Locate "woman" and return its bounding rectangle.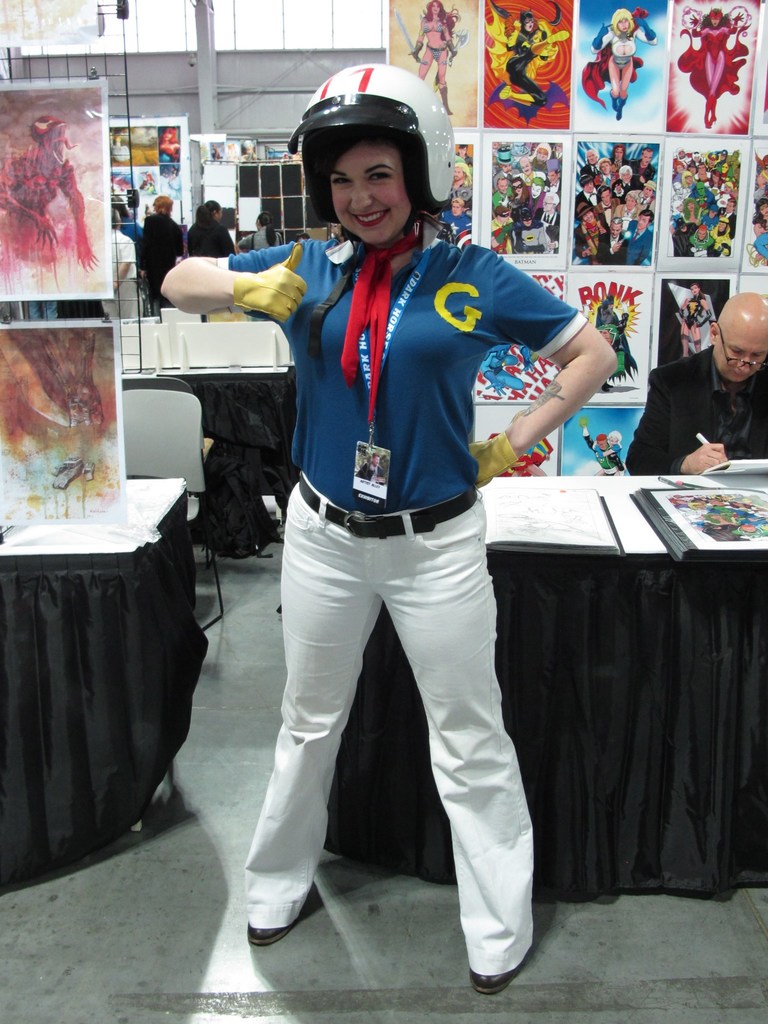
left=694, top=6, right=735, bottom=125.
